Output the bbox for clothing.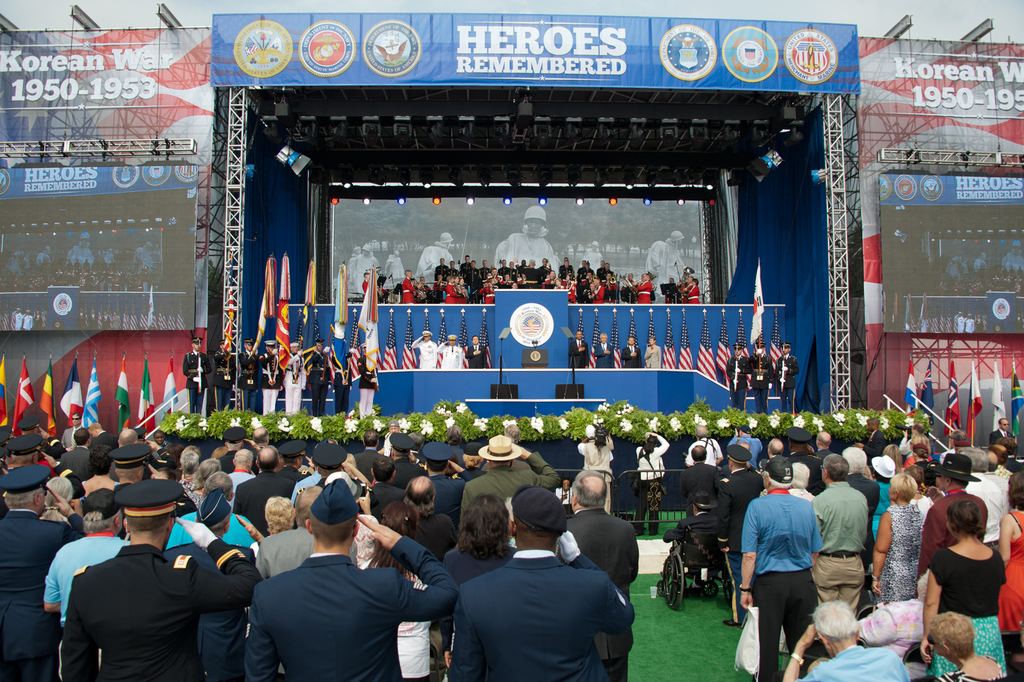
region(794, 451, 822, 490).
